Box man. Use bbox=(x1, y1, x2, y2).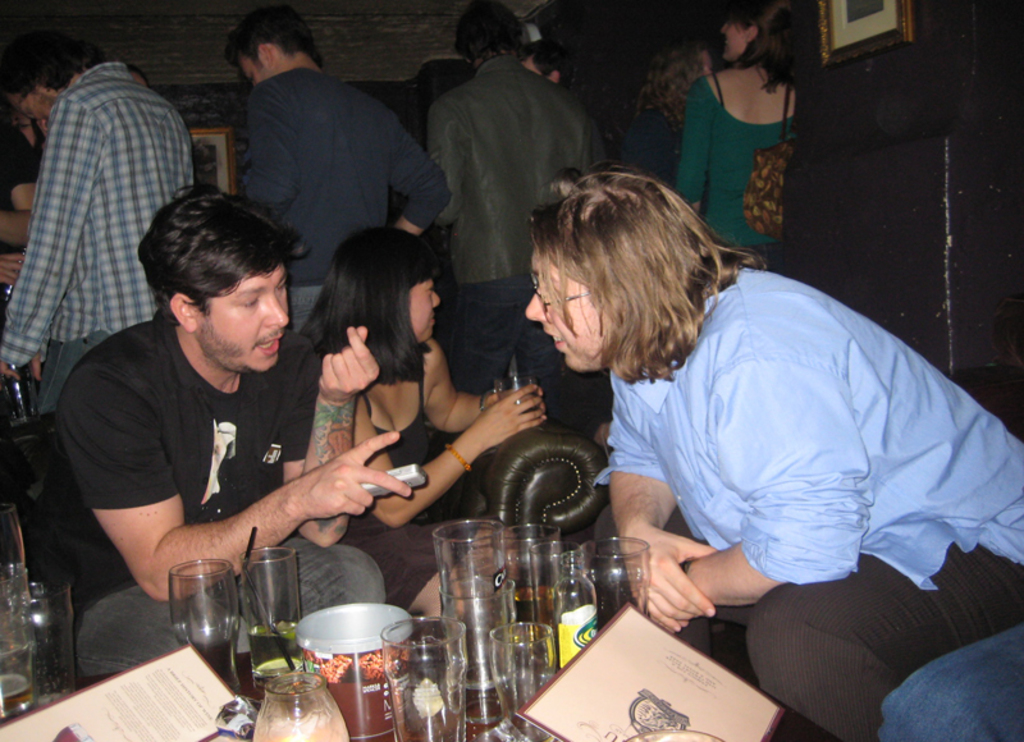
bbox=(221, 0, 456, 340).
